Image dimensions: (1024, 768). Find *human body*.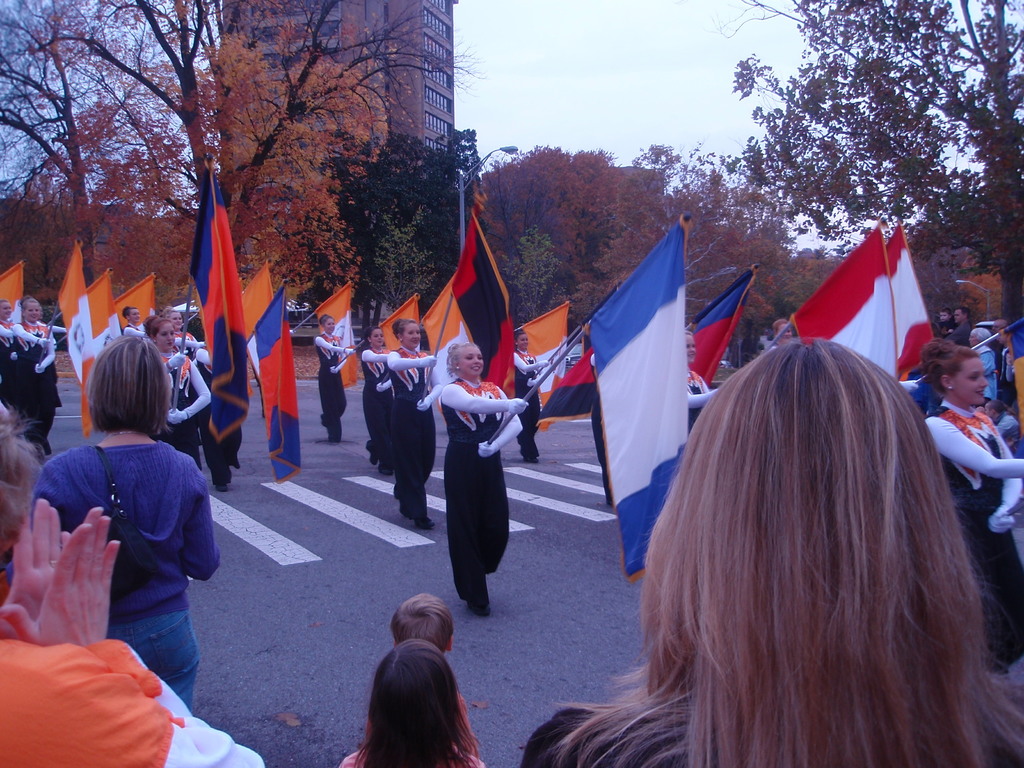
l=0, t=500, r=265, b=767.
